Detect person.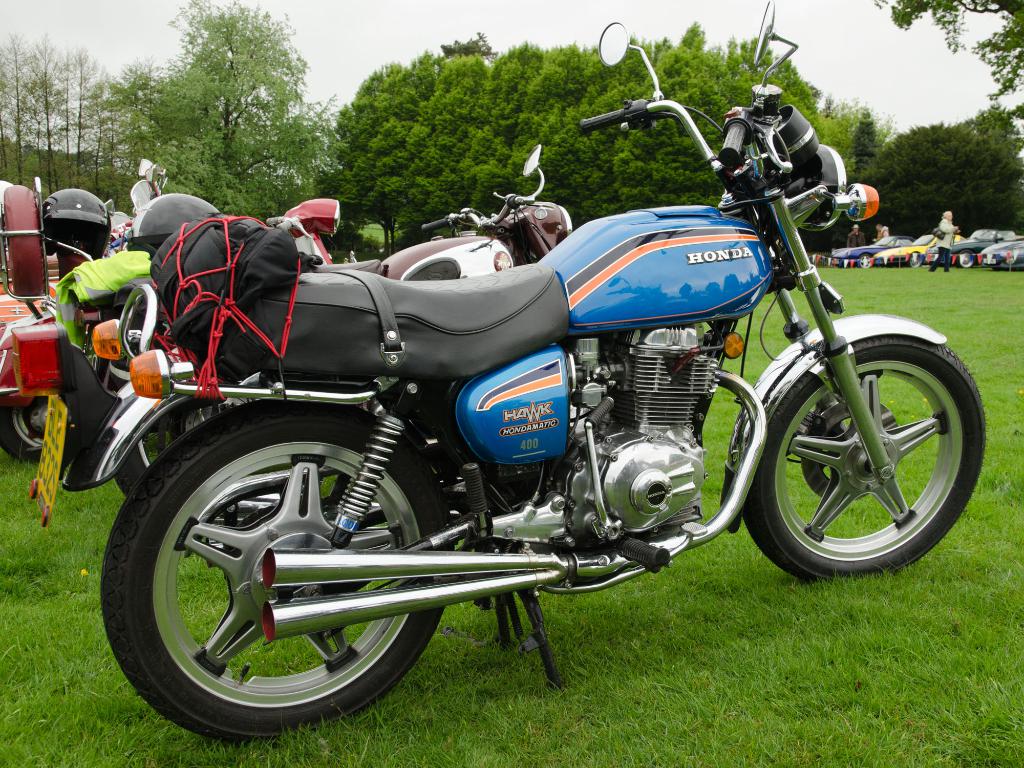
Detected at (left=843, top=223, right=869, bottom=246).
